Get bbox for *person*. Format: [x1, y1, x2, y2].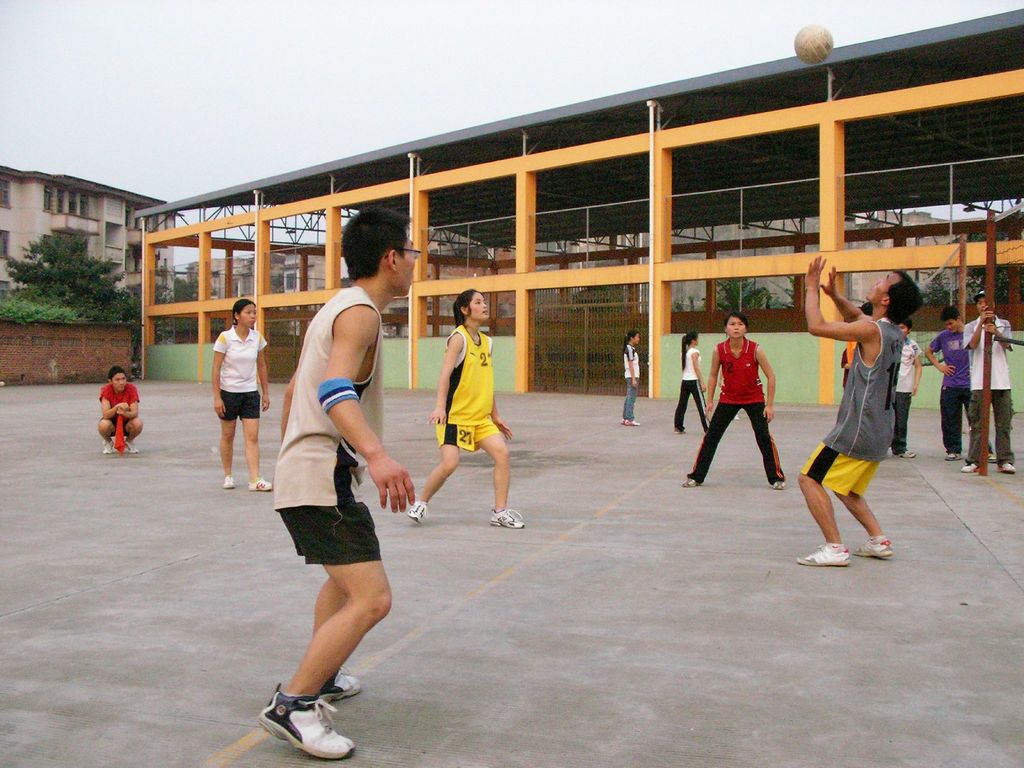
[620, 327, 642, 426].
